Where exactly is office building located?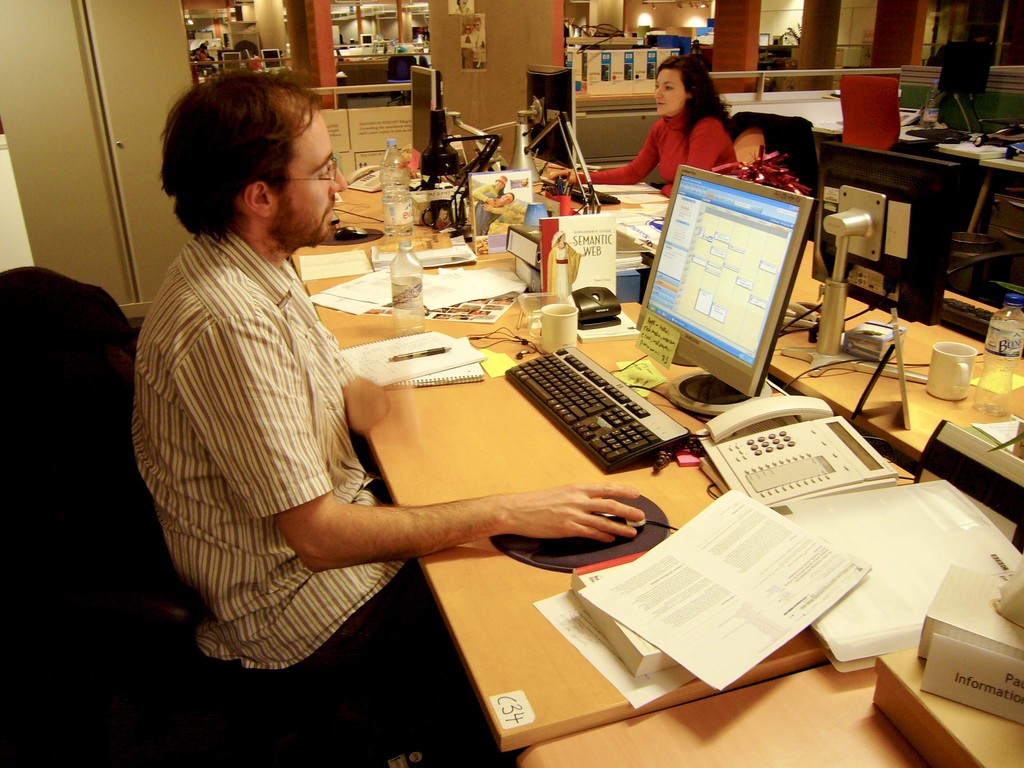
Its bounding box is 161,0,1012,767.
